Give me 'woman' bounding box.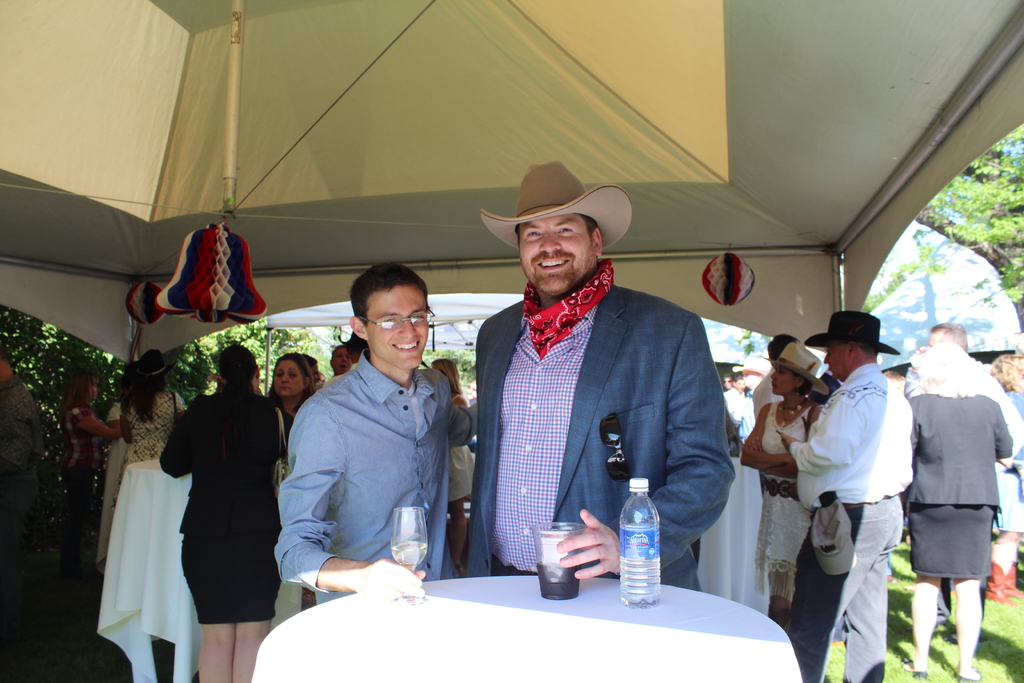
[left=262, top=348, right=338, bottom=502].
